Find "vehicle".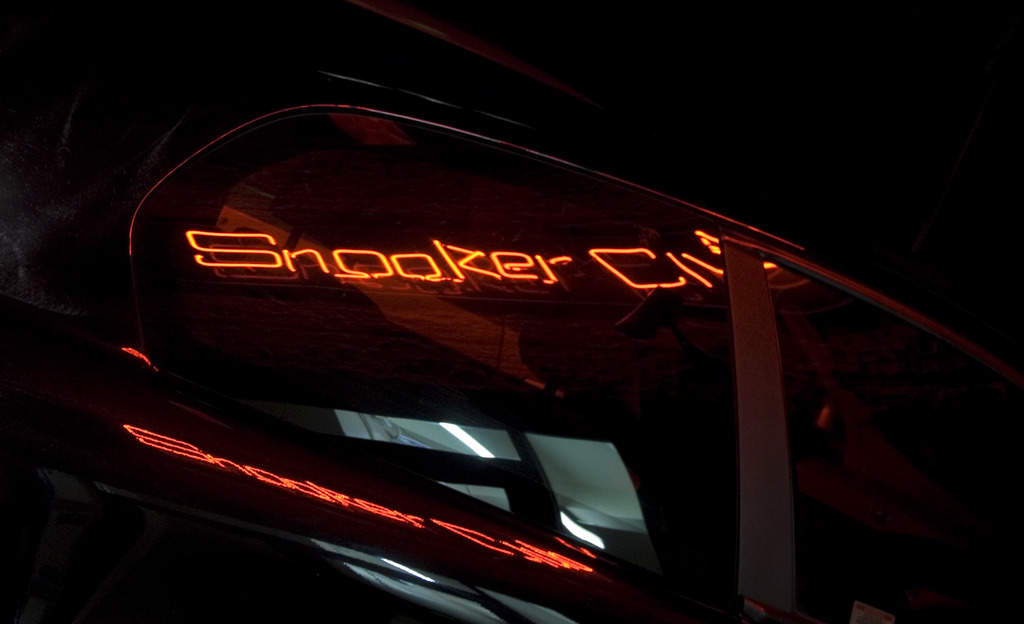
(left=0, top=0, right=1023, bottom=623).
